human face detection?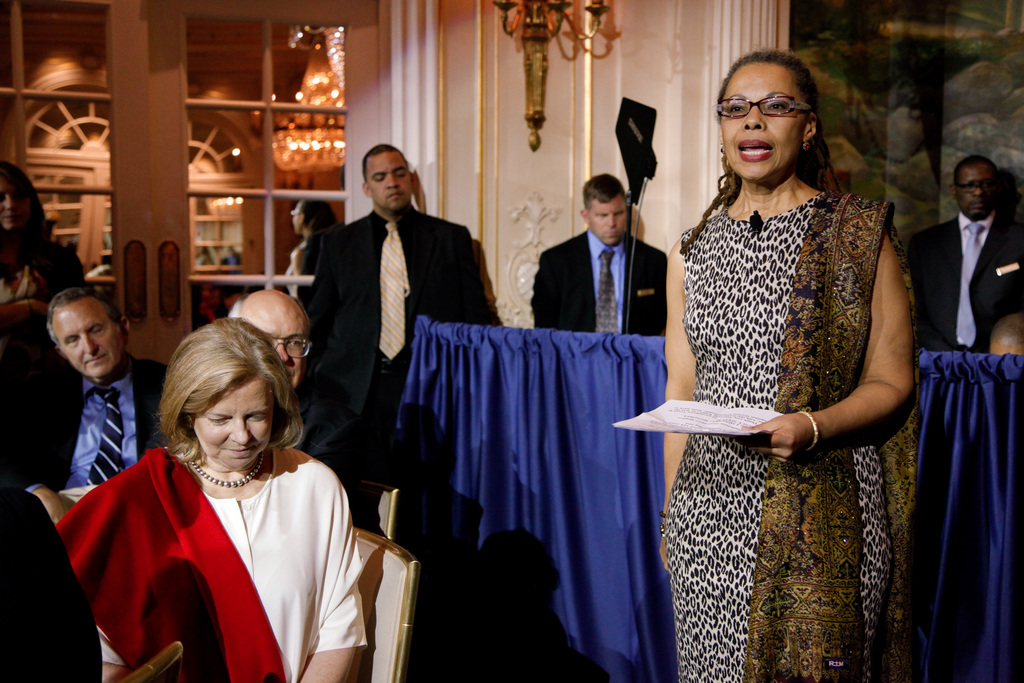
51,310,119,380
